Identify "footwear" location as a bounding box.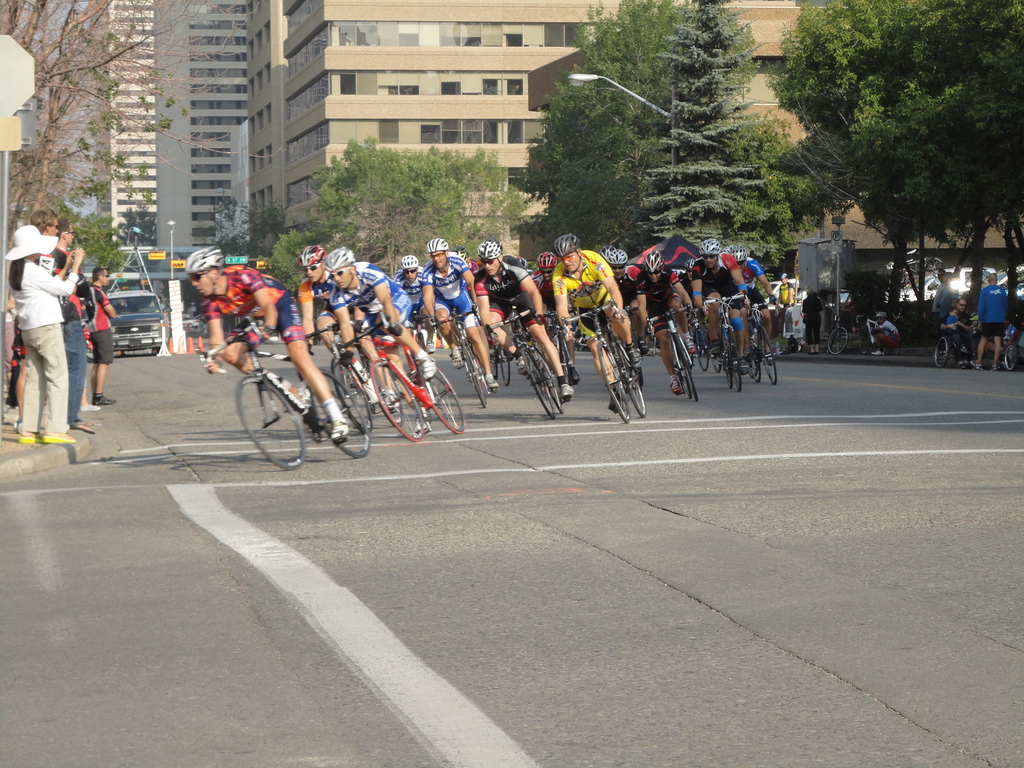
[328,417,358,445].
